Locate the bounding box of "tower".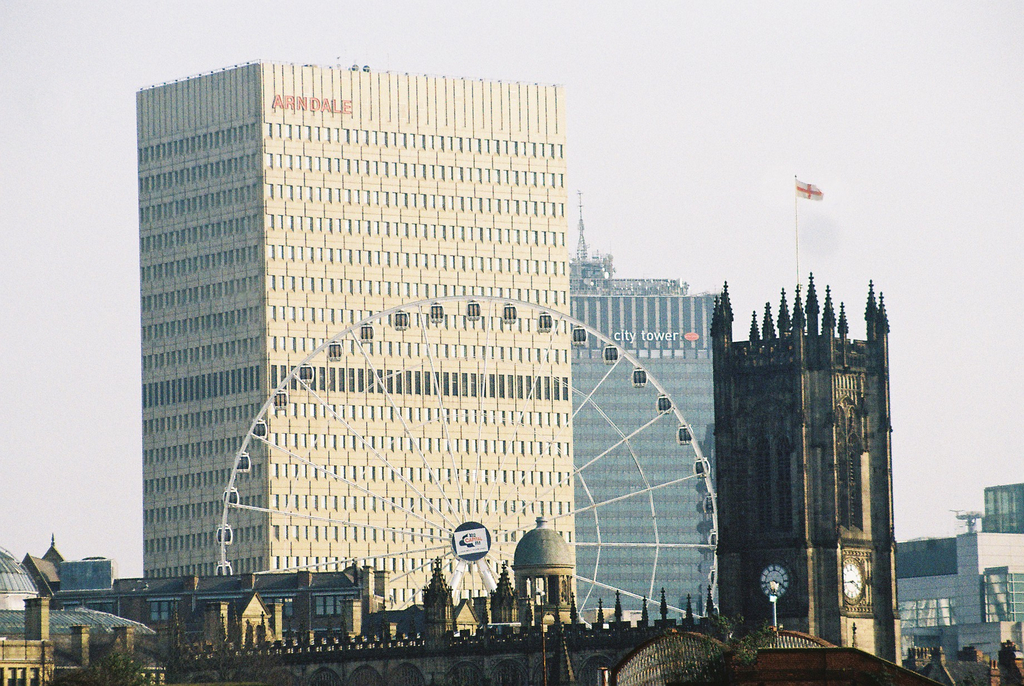
Bounding box: left=136, top=57, right=579, bottom=646.
